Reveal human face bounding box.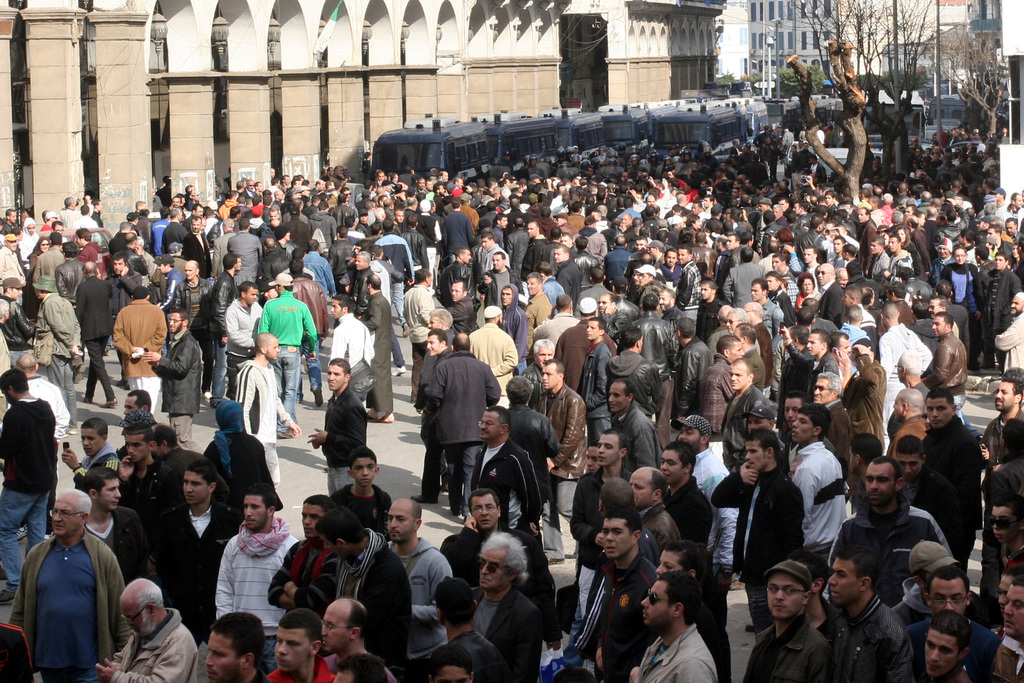
Revealed: BBox(330, 299, 345, 320).
